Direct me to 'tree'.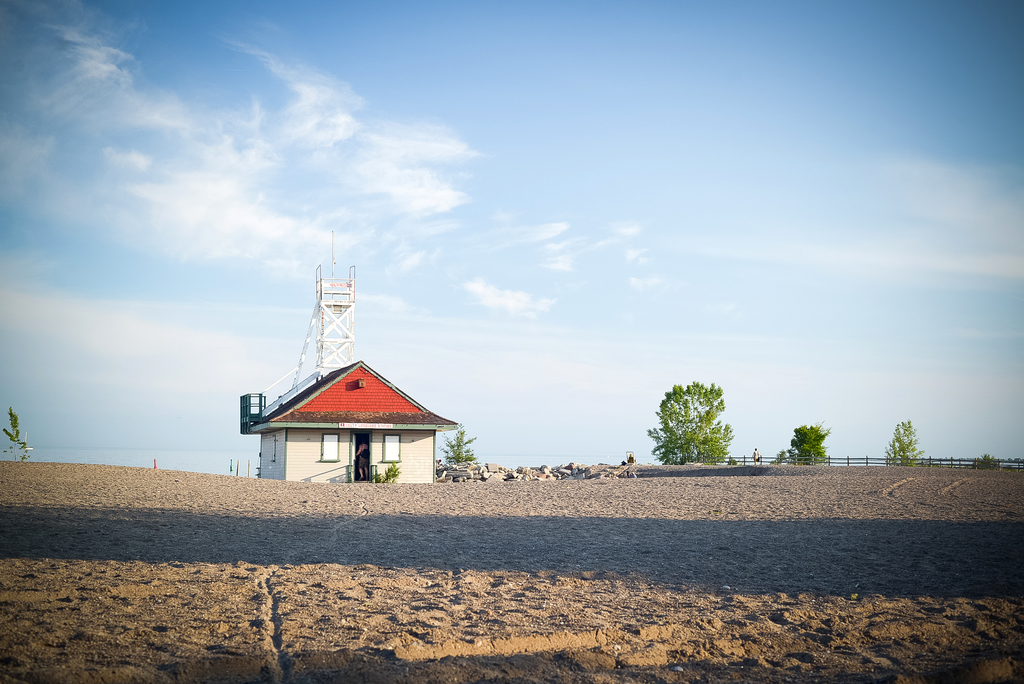
Direction: 0/403/25/461.
